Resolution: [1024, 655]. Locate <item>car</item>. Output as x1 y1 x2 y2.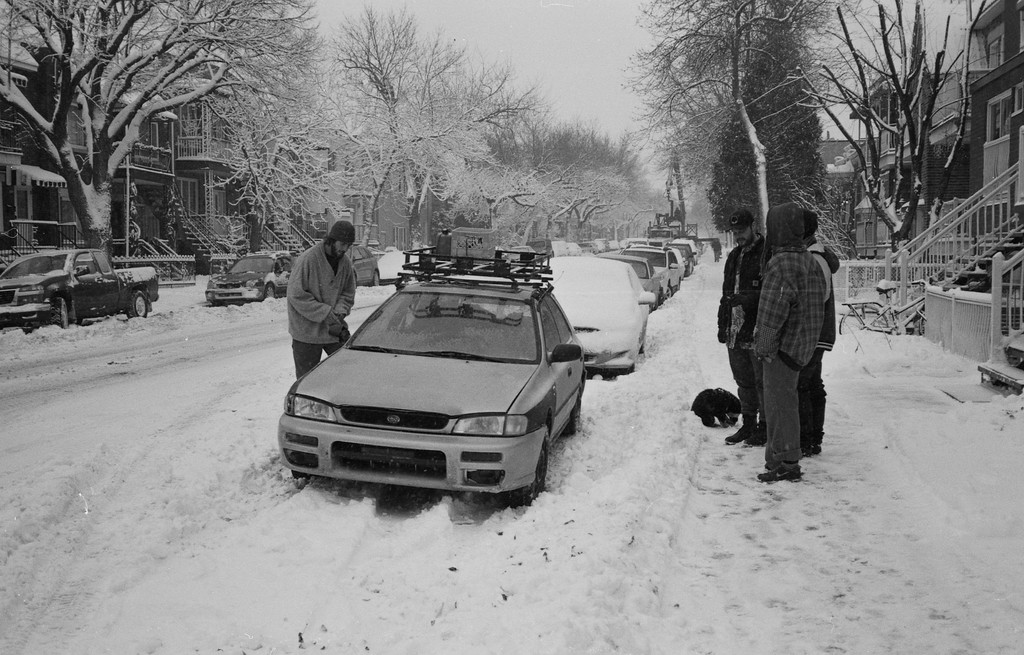
648 234 703 268.
